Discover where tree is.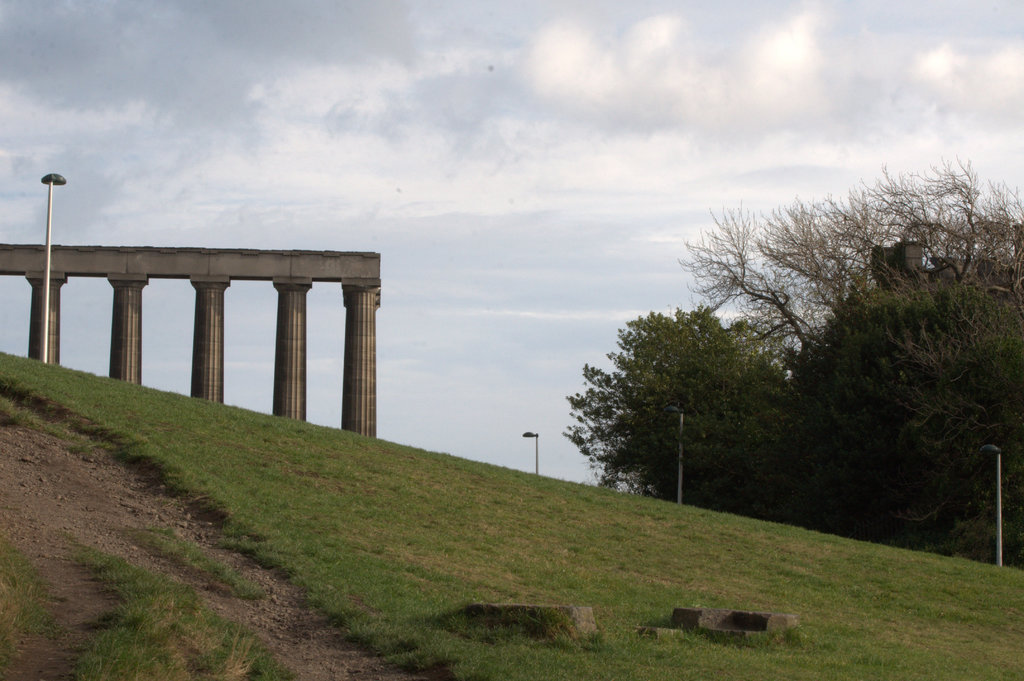
Discovered at <box>691,154,1023,395</box>.
